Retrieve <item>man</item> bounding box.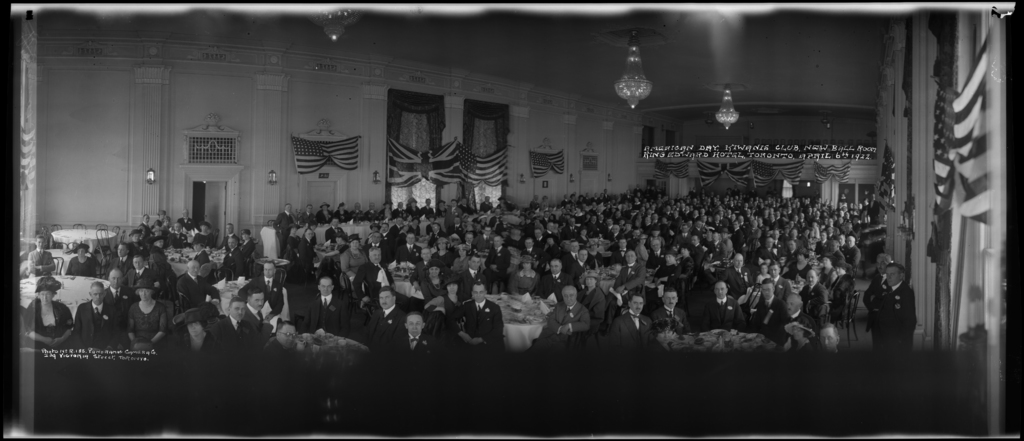
Bounding box: Rect(477, 193, 495, 208).
